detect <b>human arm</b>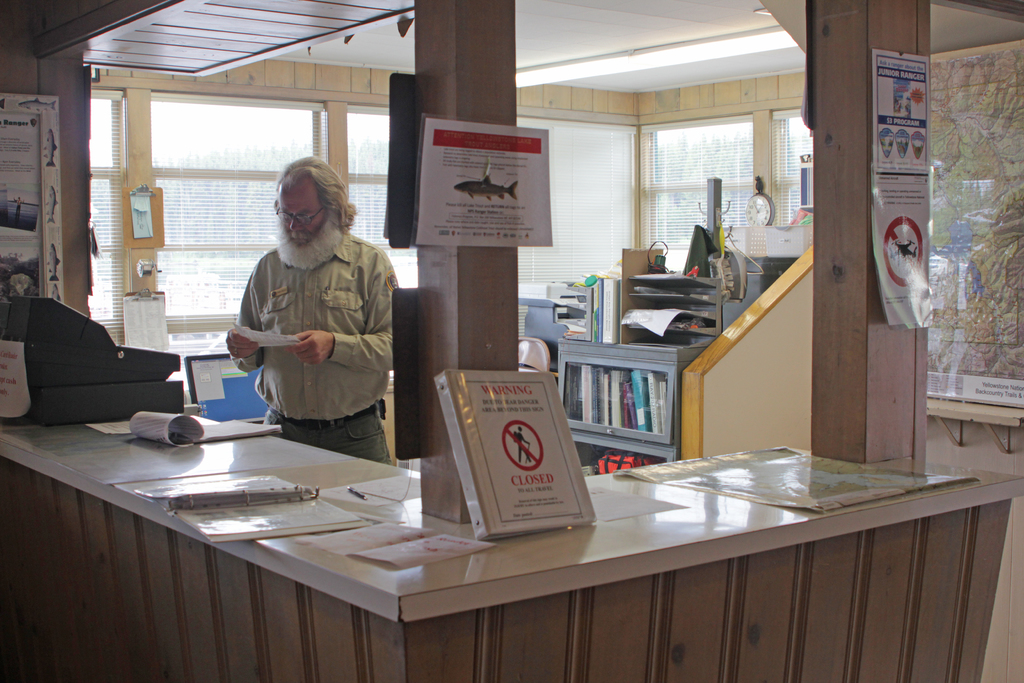
(x1=226, y1=267, x2=269, y2=370)
